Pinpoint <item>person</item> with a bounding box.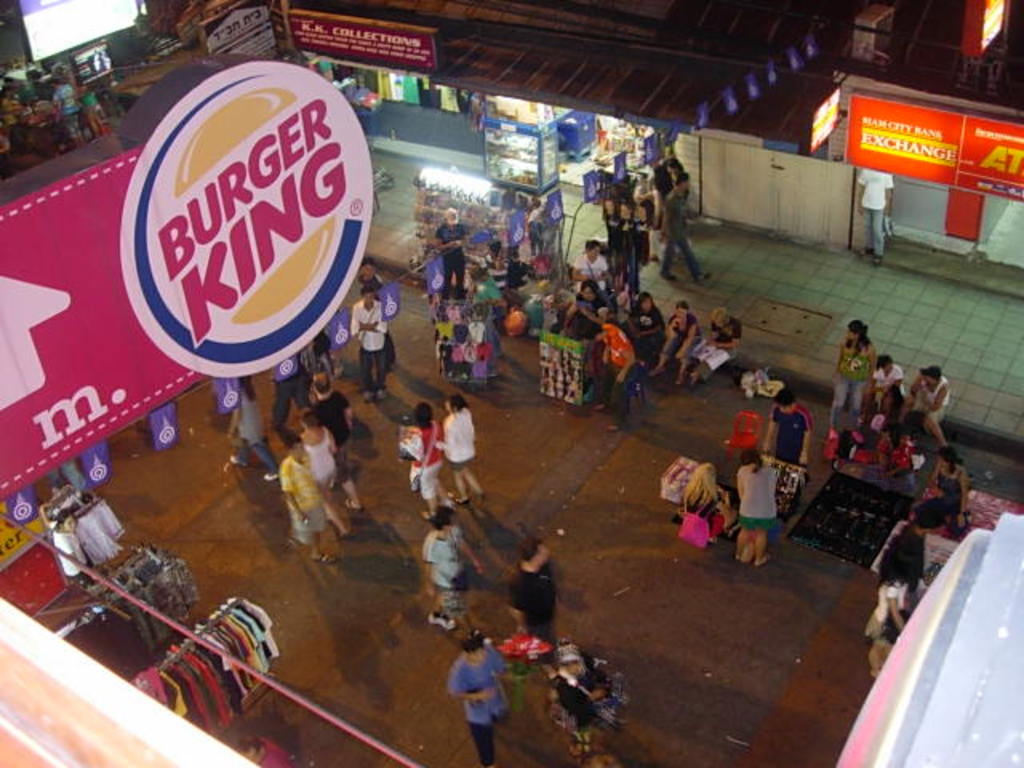
bbox=[586, 310, 638, 432].
